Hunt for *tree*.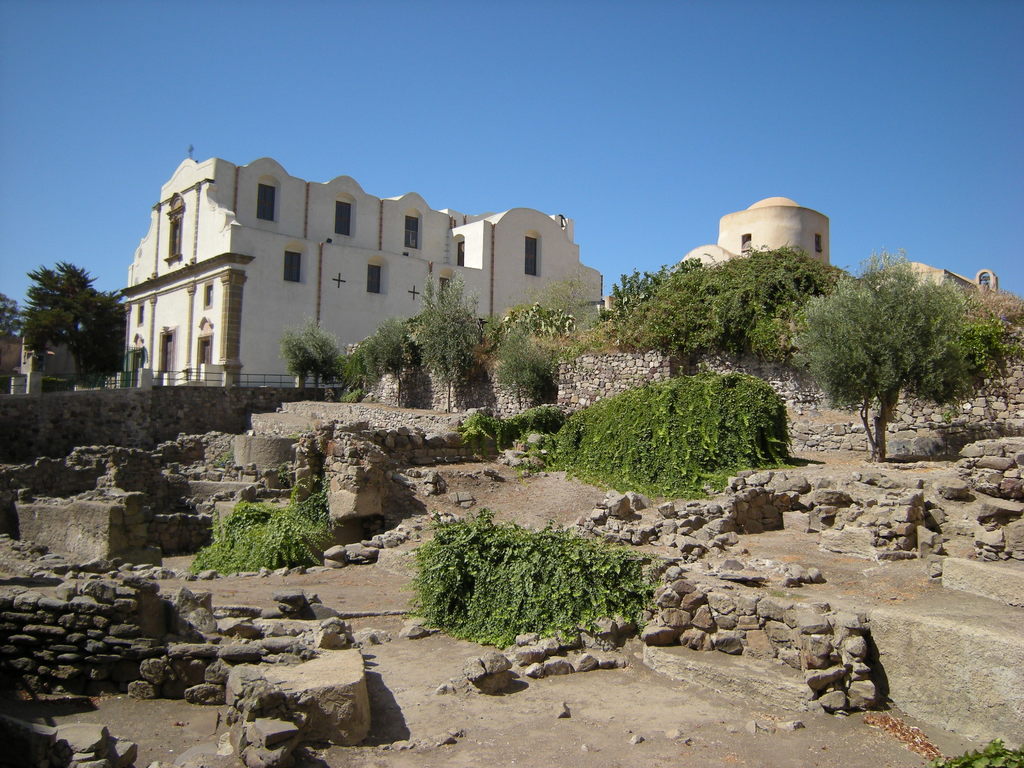
Hunted down at 378,500,678,655.
